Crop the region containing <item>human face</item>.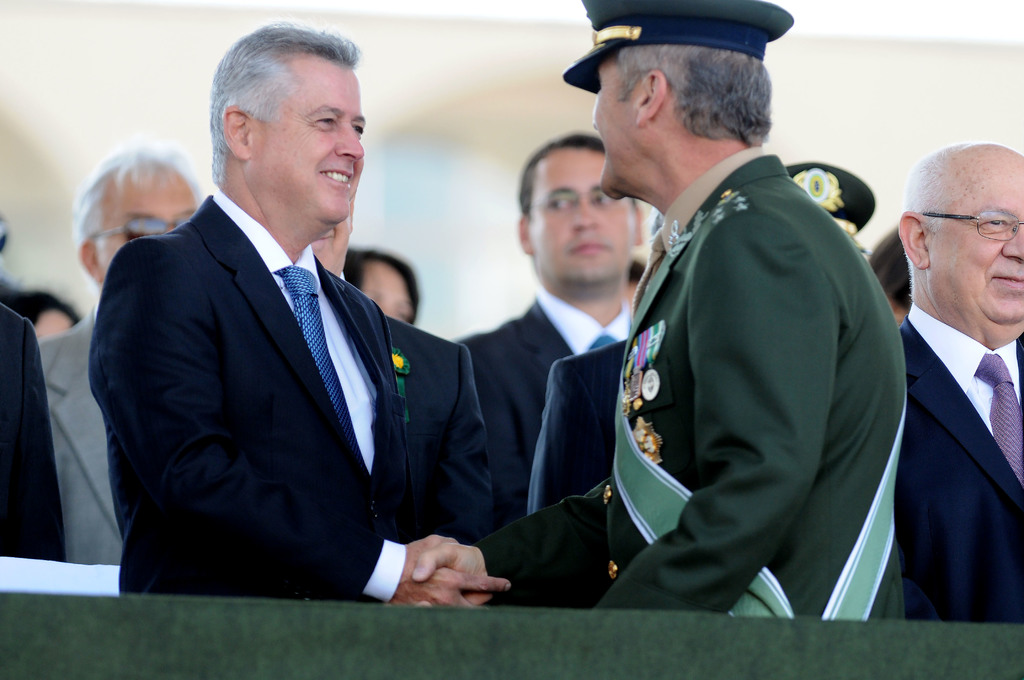
Crop region: (x1=99, y1=172, x2=195, y2=273).
